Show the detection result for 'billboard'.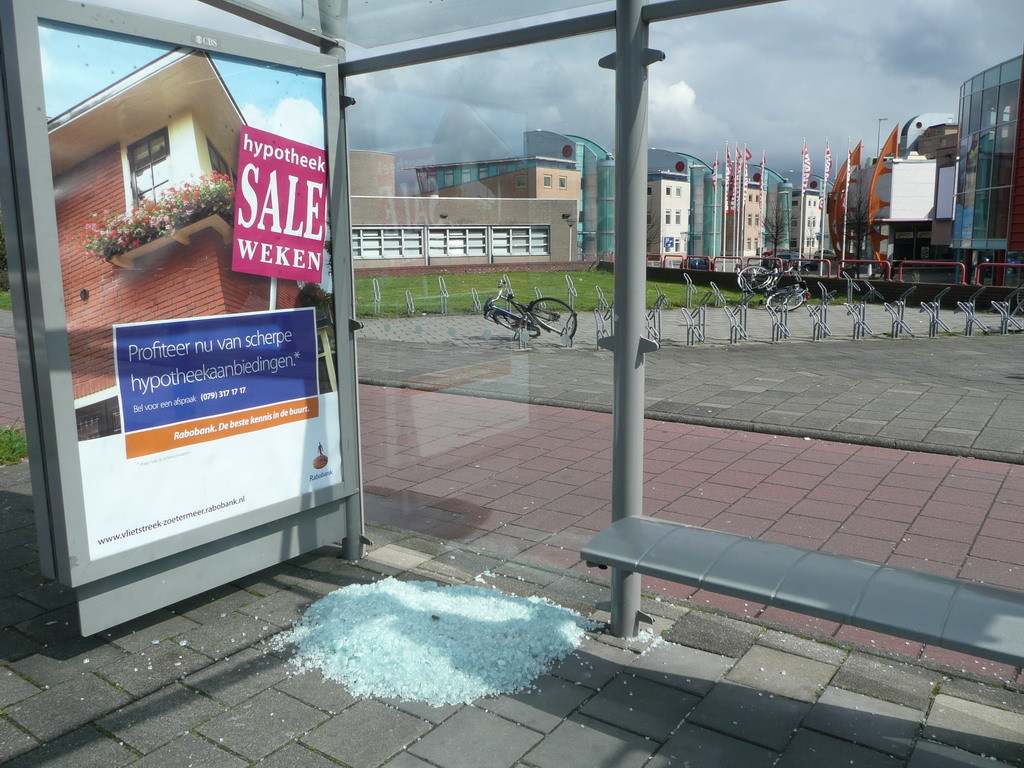
bbox=(0, 0, 362, 585).
